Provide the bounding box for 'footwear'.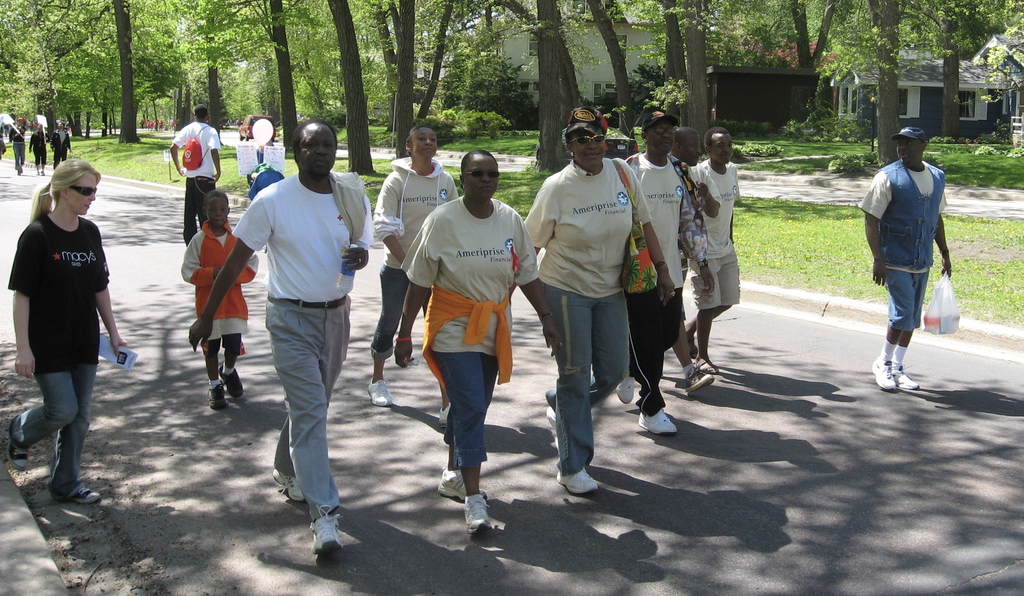
[x1=3, y1=416, x2=29, y2=471].
